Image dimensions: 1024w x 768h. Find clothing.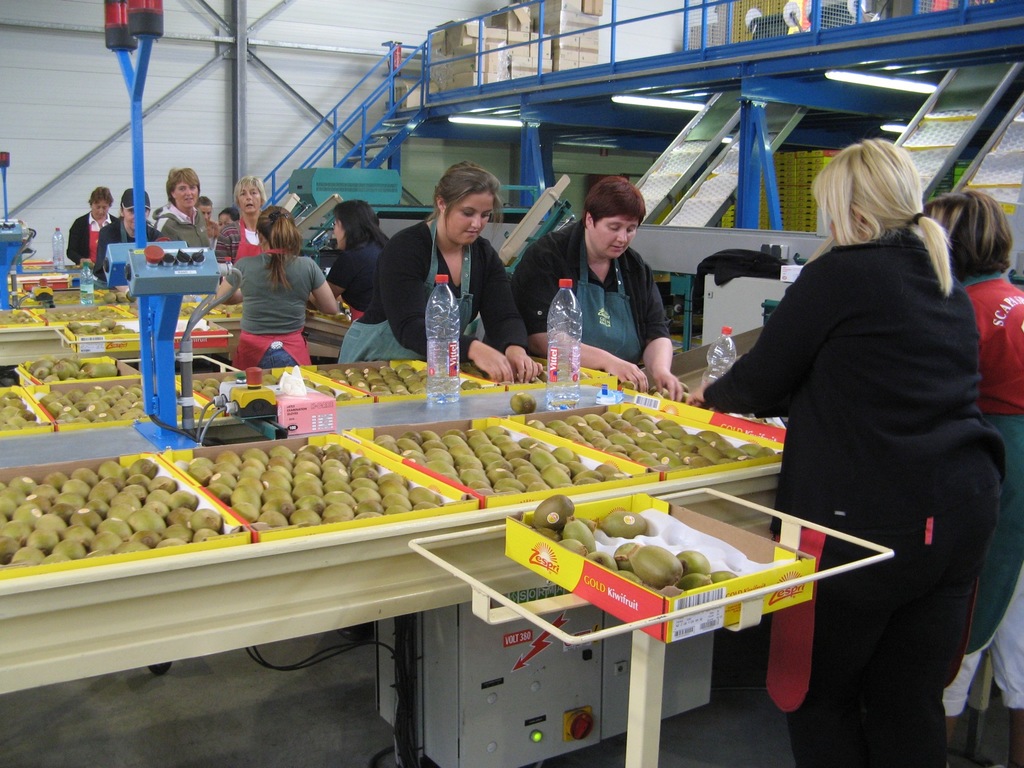
[left=236, top=244, right=337, bottom=369].
